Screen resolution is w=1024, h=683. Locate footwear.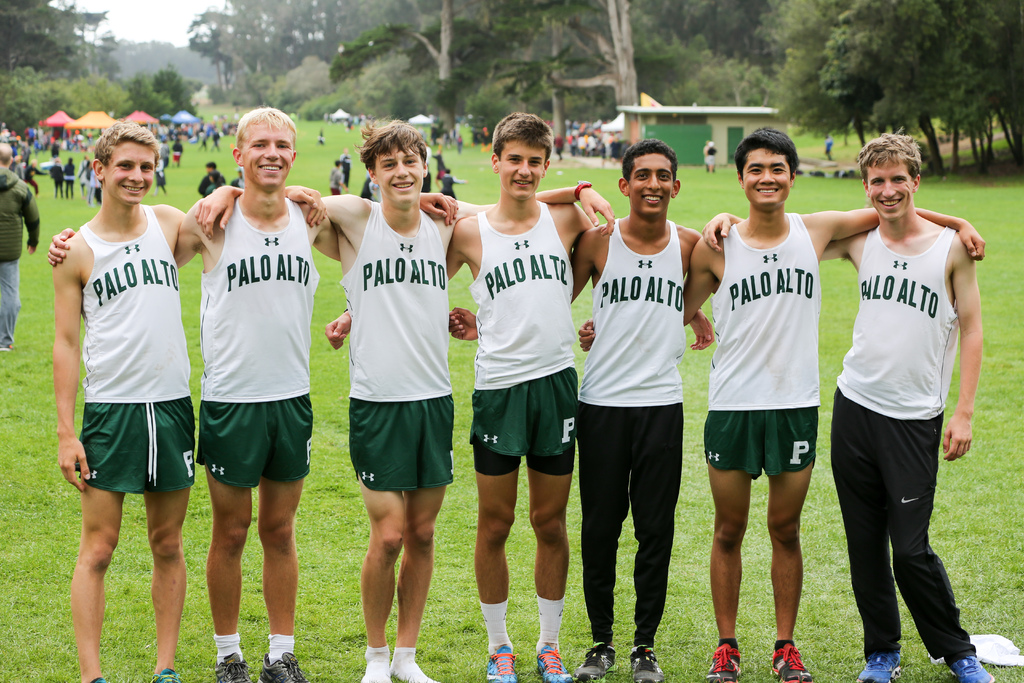
box=[538, 643, 569, 680].
